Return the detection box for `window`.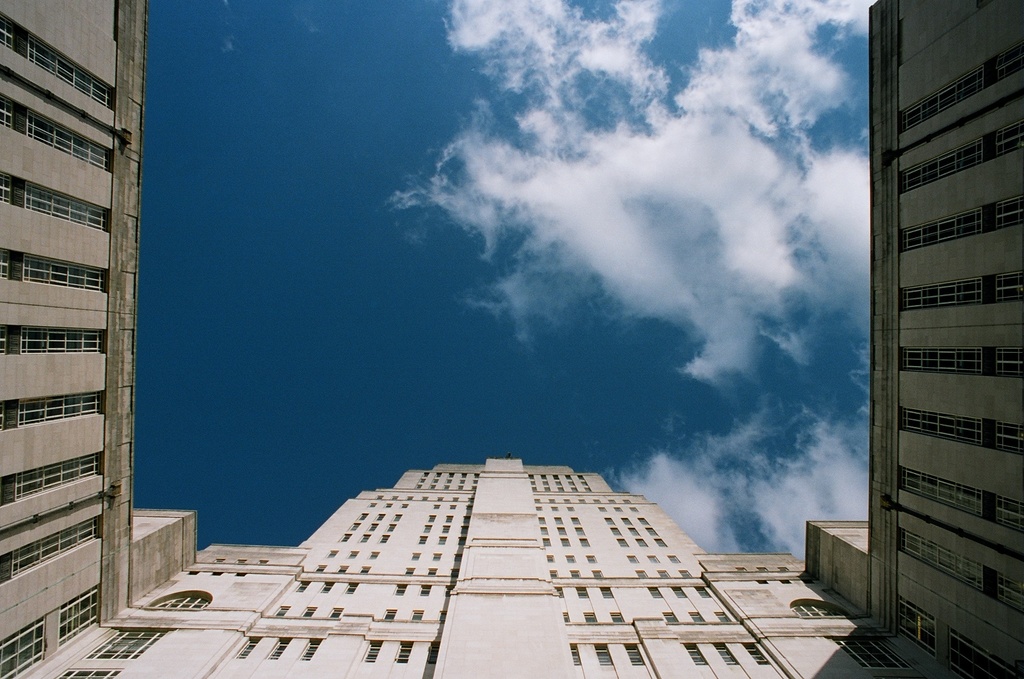
<region>897, 465, 1023, 536</region>.
